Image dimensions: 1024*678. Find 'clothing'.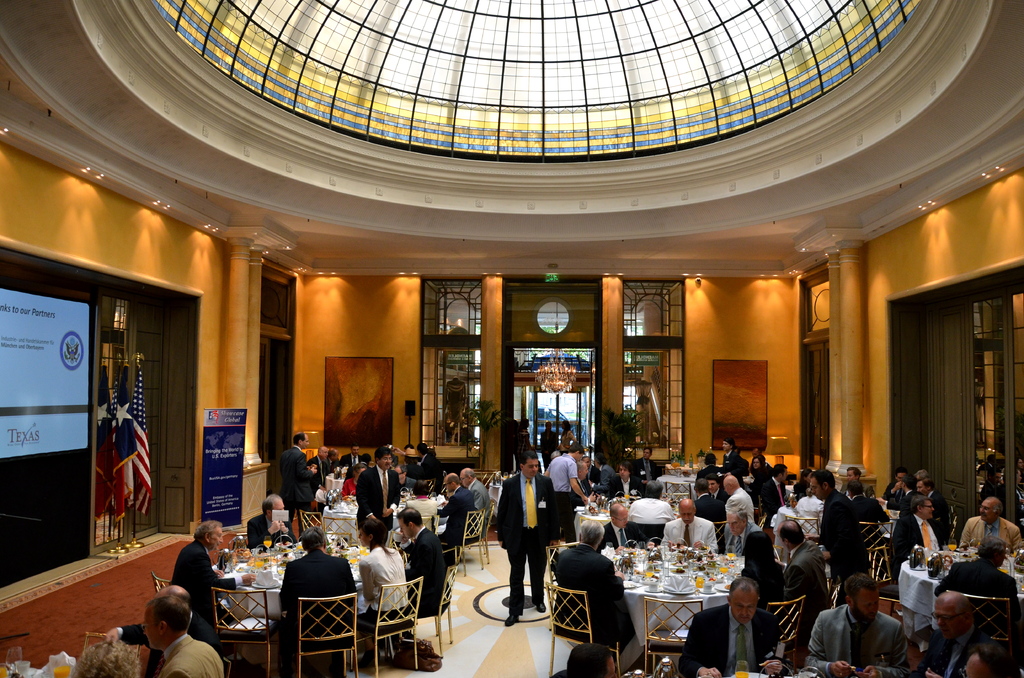
[632, 455, 659, 491].
